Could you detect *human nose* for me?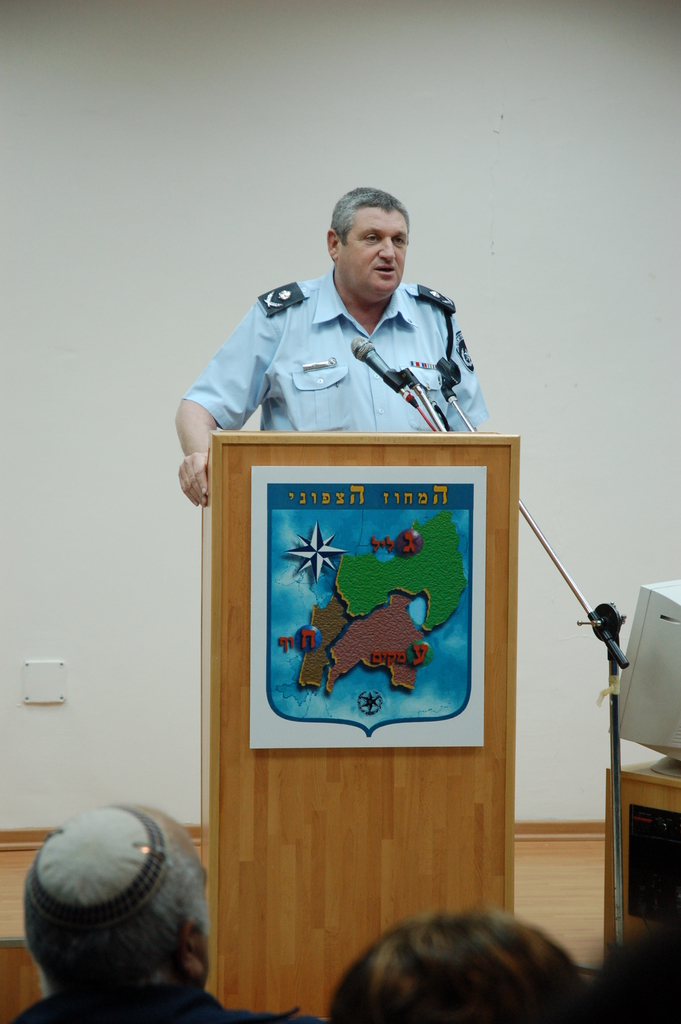
Detection result: left=379, top=235, right=392, bottom=261.
